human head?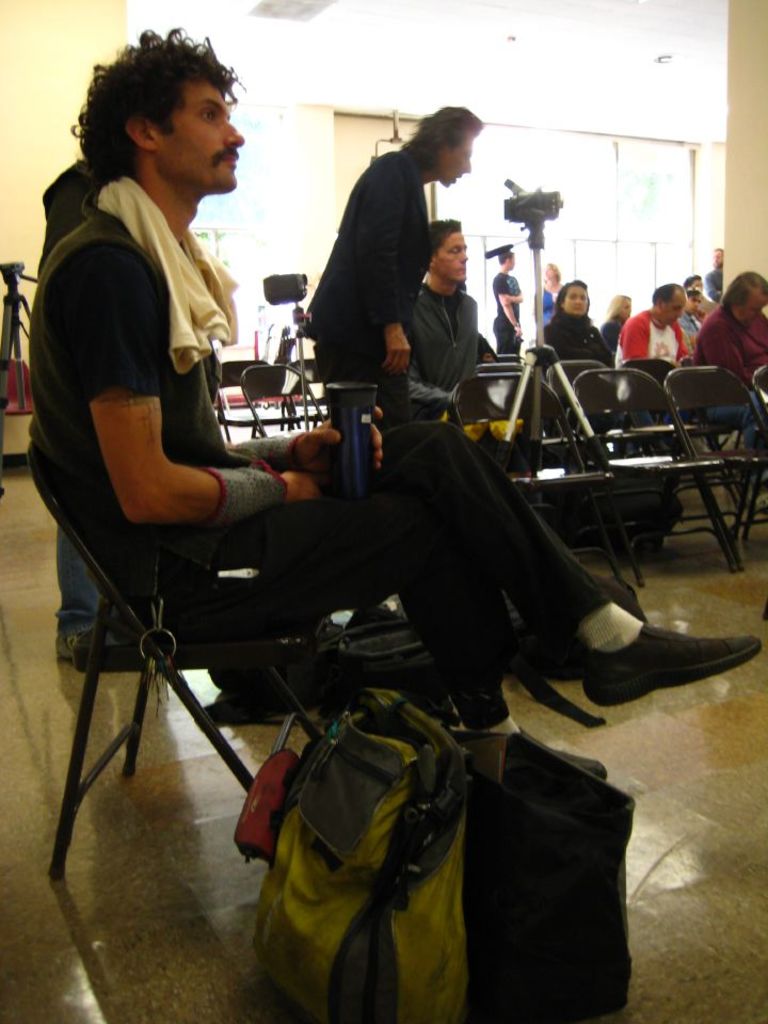
crop(652, 283, 684, 329)
